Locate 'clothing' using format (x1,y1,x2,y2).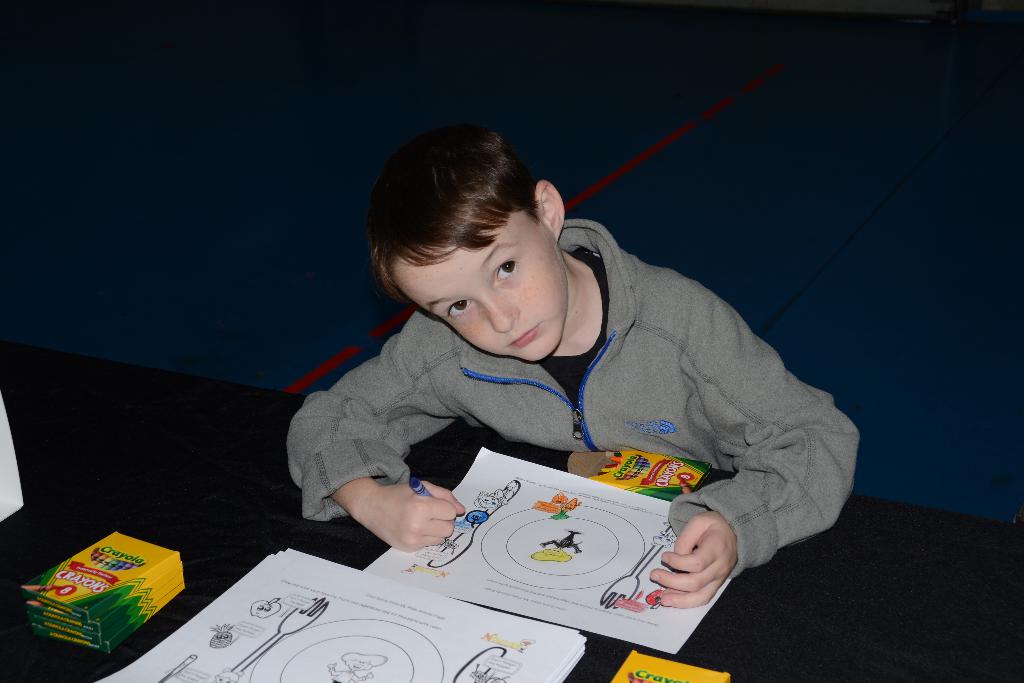
(278,215,863,582).
